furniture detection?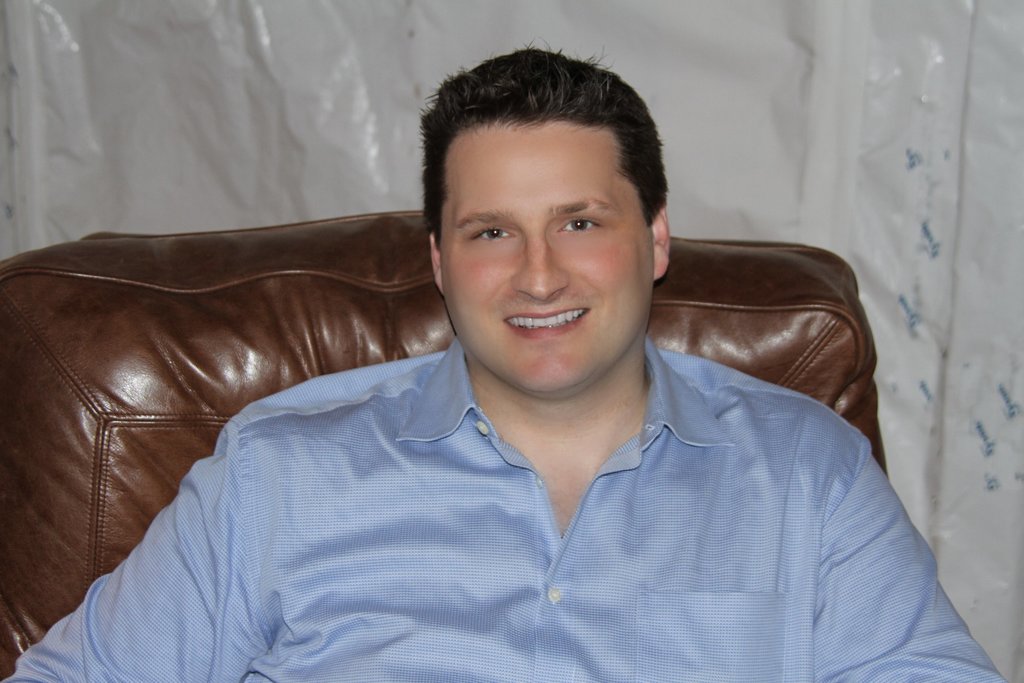
0/211/884/682
